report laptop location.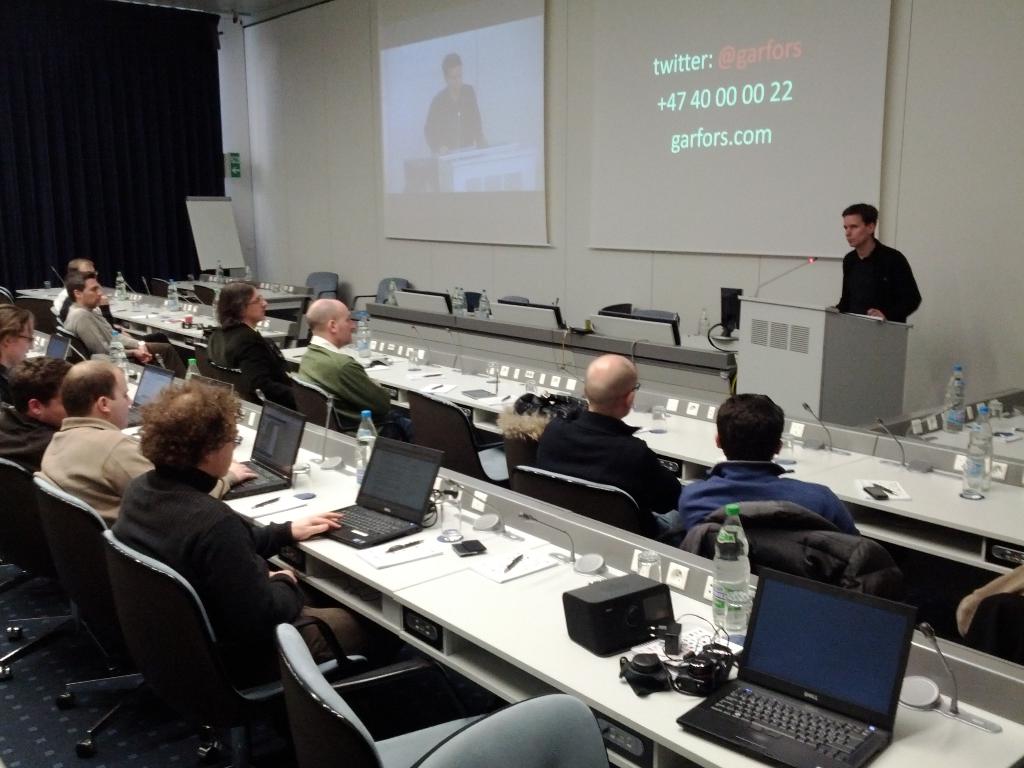
Report: rect(324, 436, 442, 548).
